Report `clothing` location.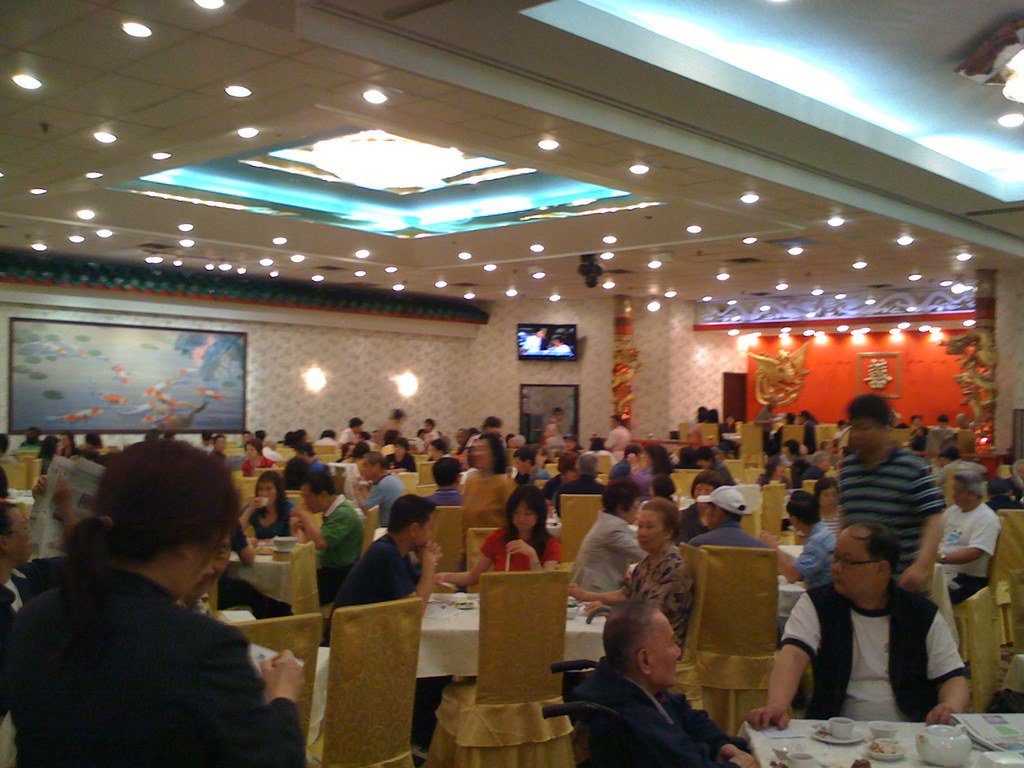
Report: crop(424, 483, 454, 507).
